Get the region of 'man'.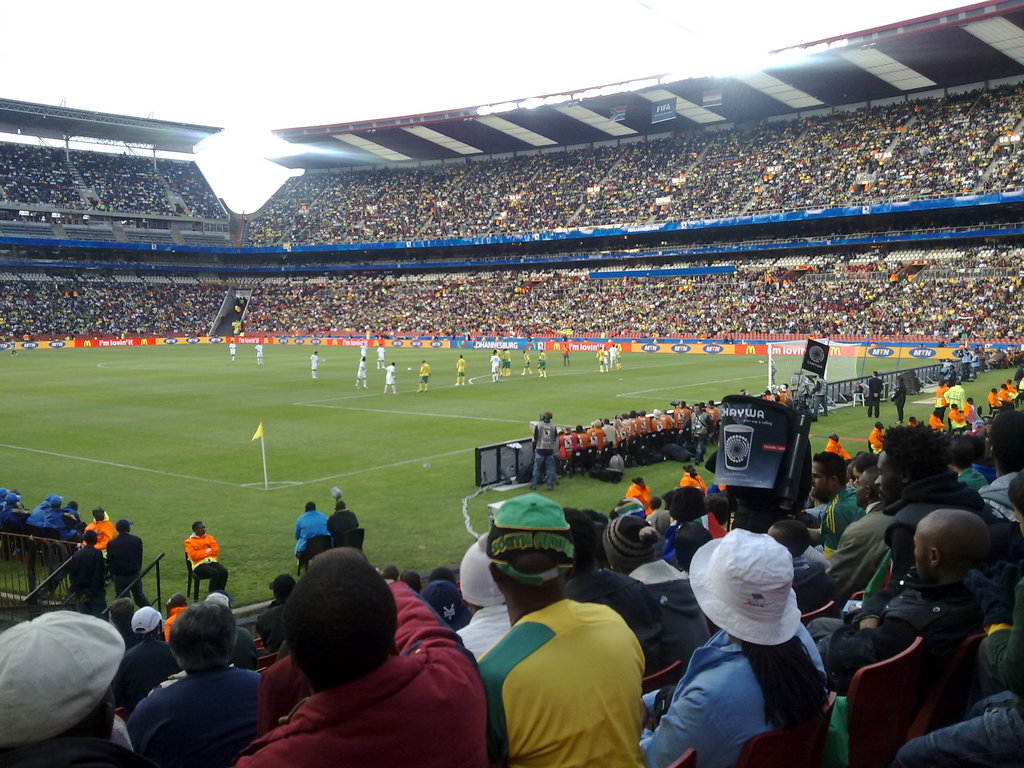
locate(83, 504, 116, 556).
